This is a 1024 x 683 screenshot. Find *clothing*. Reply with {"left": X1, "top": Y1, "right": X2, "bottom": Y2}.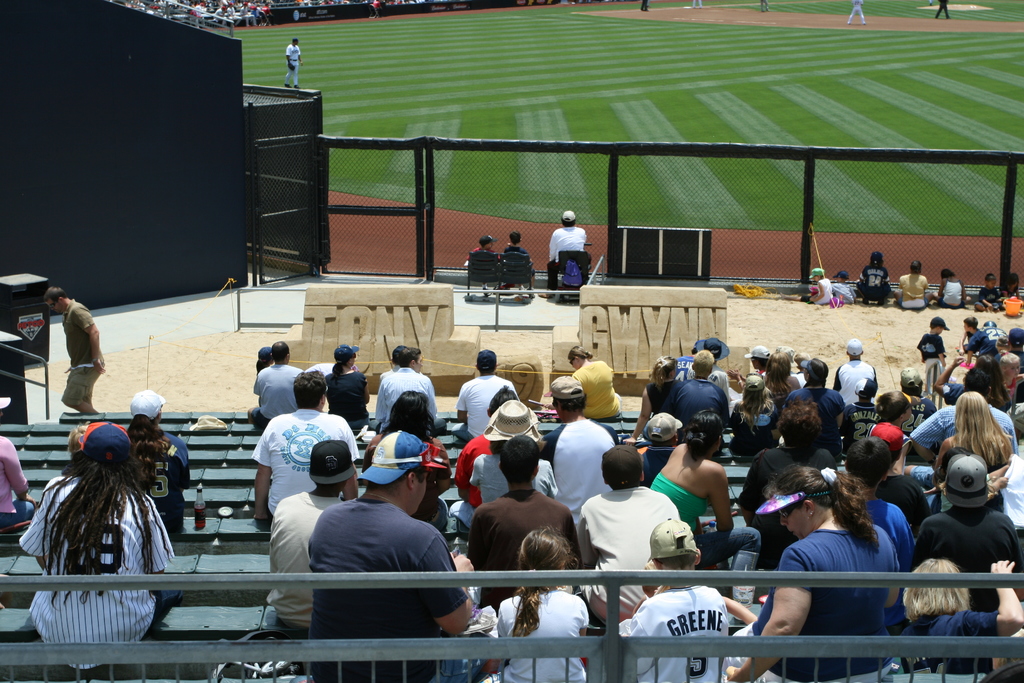
{"left": 845, "top": 399, "right": 881, "bottom": 448}.
